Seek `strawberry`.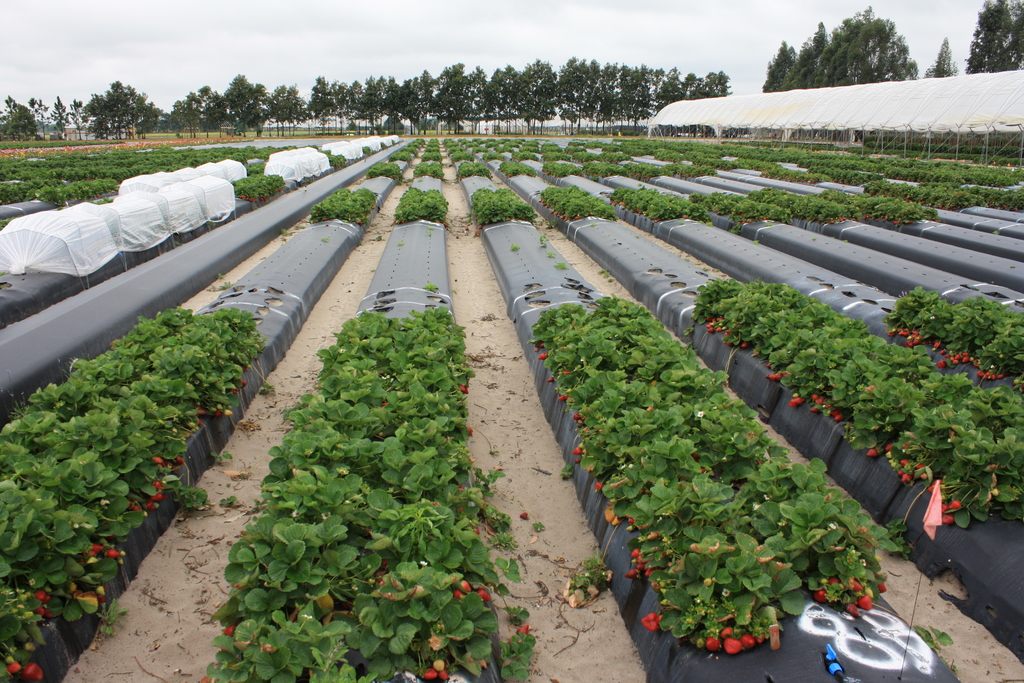
detection(728, 637, 738, 647).
